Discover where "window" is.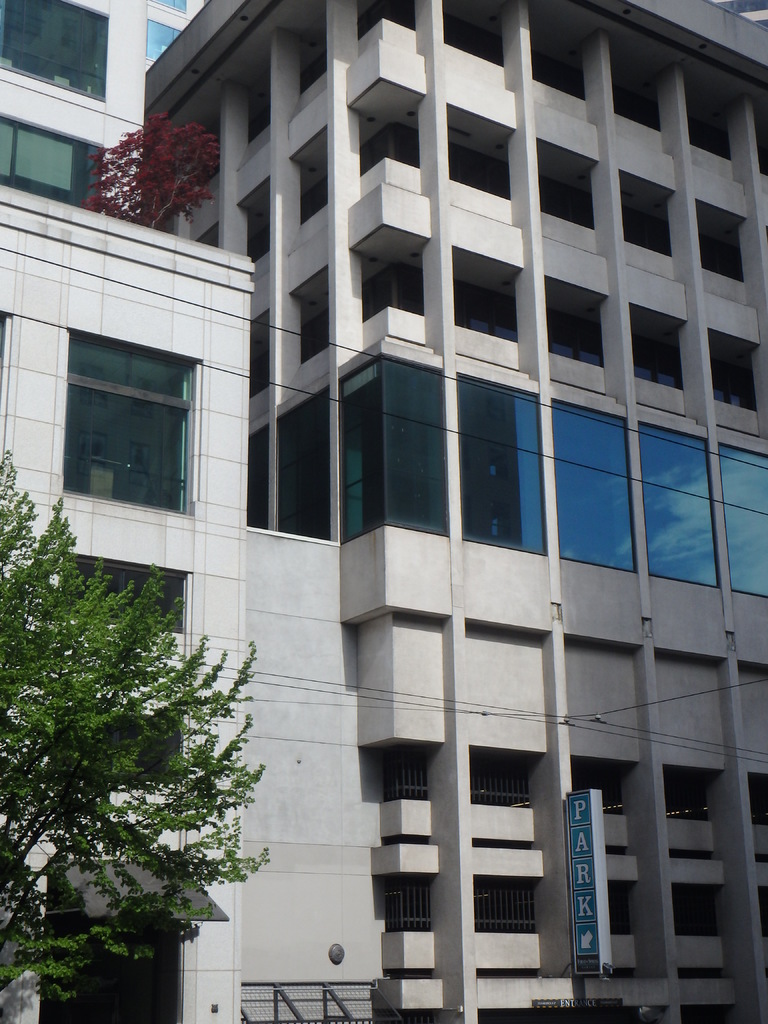
Discovered at left=272, top=388, right=330, bottom=543.
